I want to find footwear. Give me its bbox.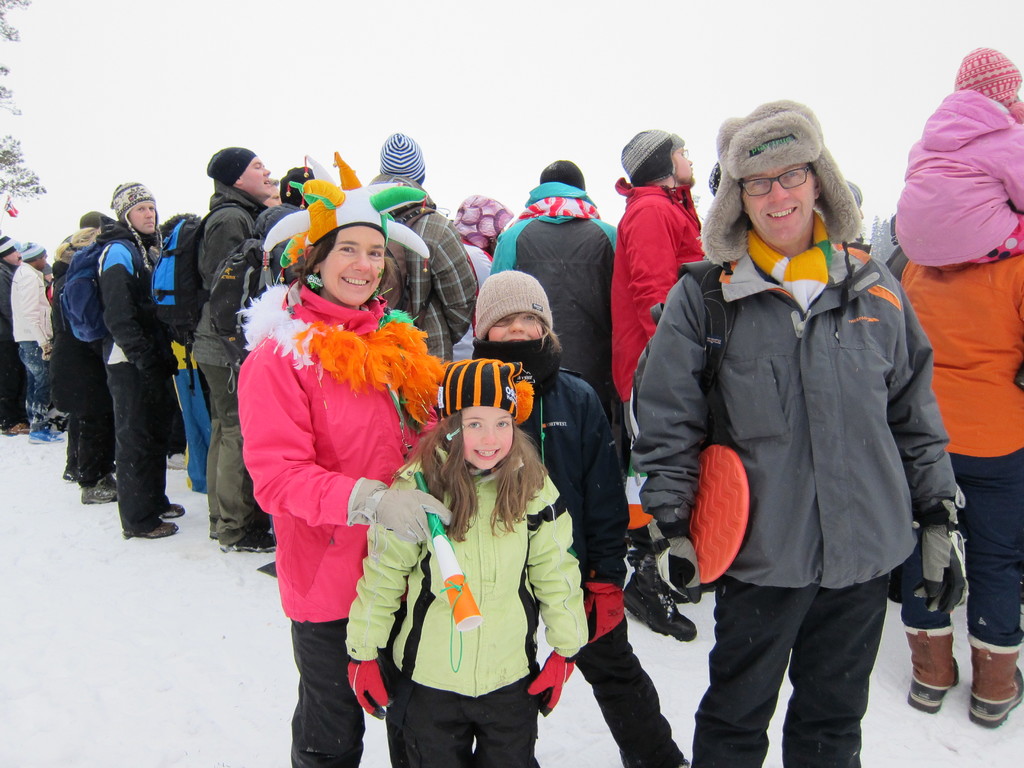
(x1=22, y1=426, x2=66, y2=447).
